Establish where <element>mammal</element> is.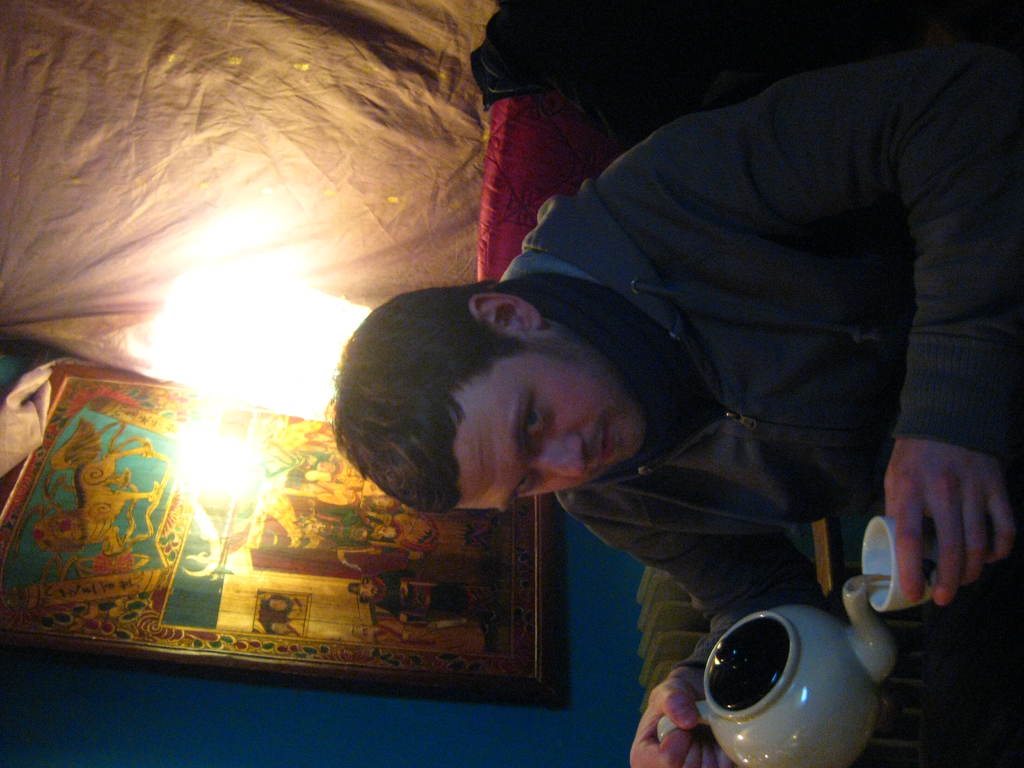
Established at <bbox>313, 447, 362, 495</bbox>.
